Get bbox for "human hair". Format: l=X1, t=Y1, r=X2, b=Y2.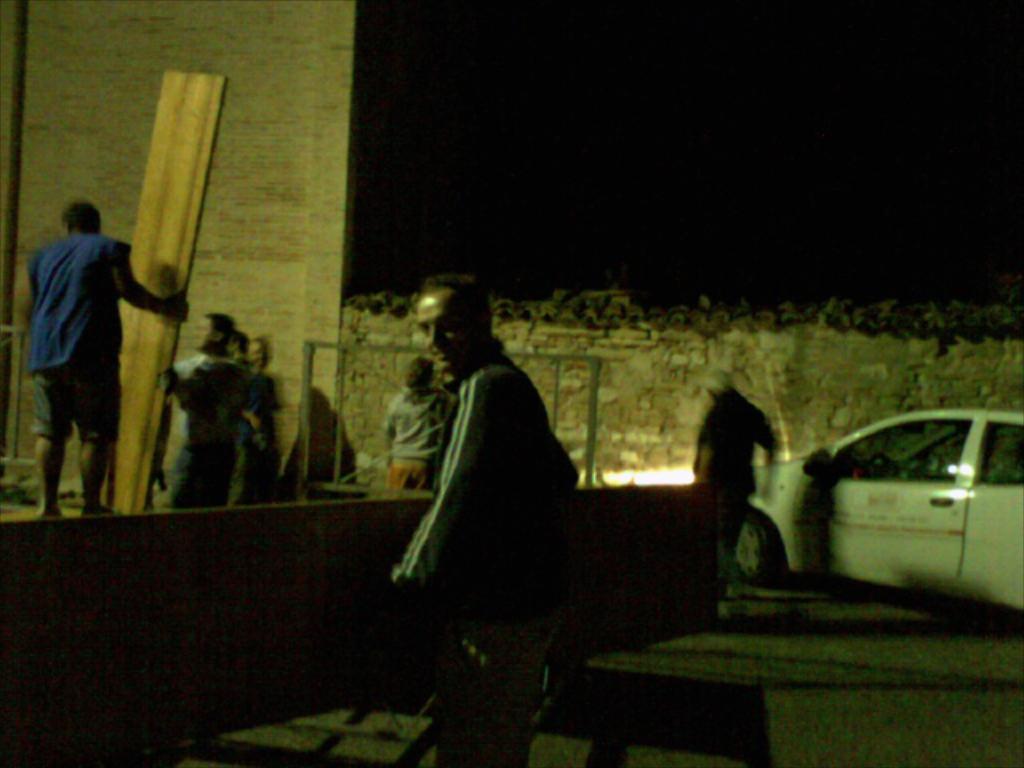
l=702, t=370, r=733, b=394.
